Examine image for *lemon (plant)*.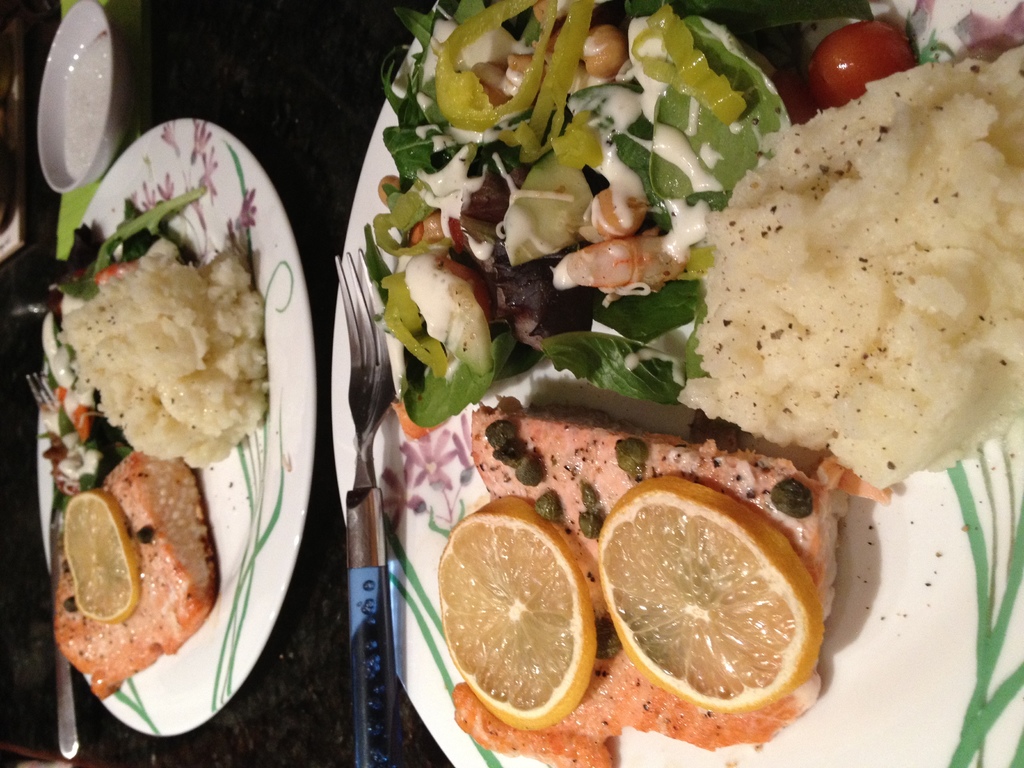
Examination result: BBox(597, 476, 826, 712).
